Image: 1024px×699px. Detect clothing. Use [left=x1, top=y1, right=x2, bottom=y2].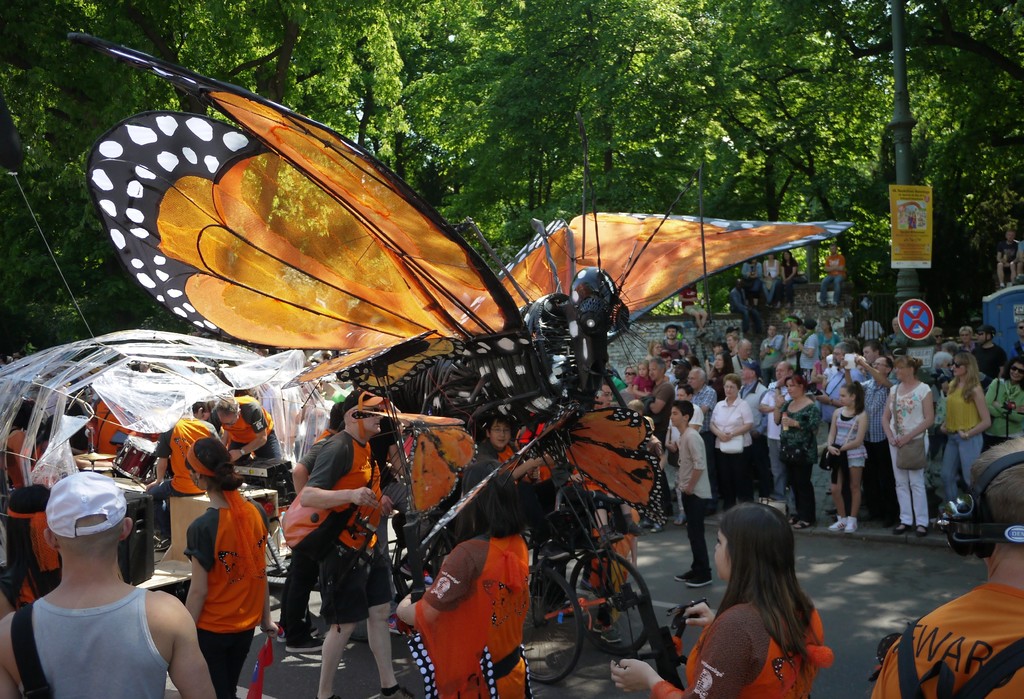
[left=707, top=390, right=753, bottom=502].
